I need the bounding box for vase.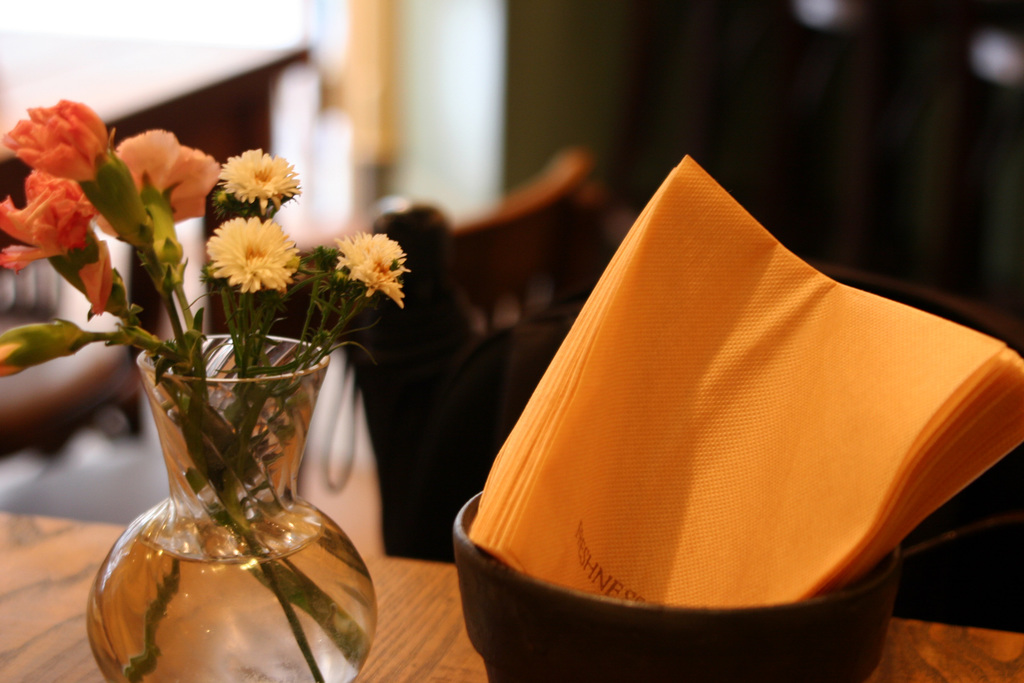
Here it is: 83, 329, 378, 678.
